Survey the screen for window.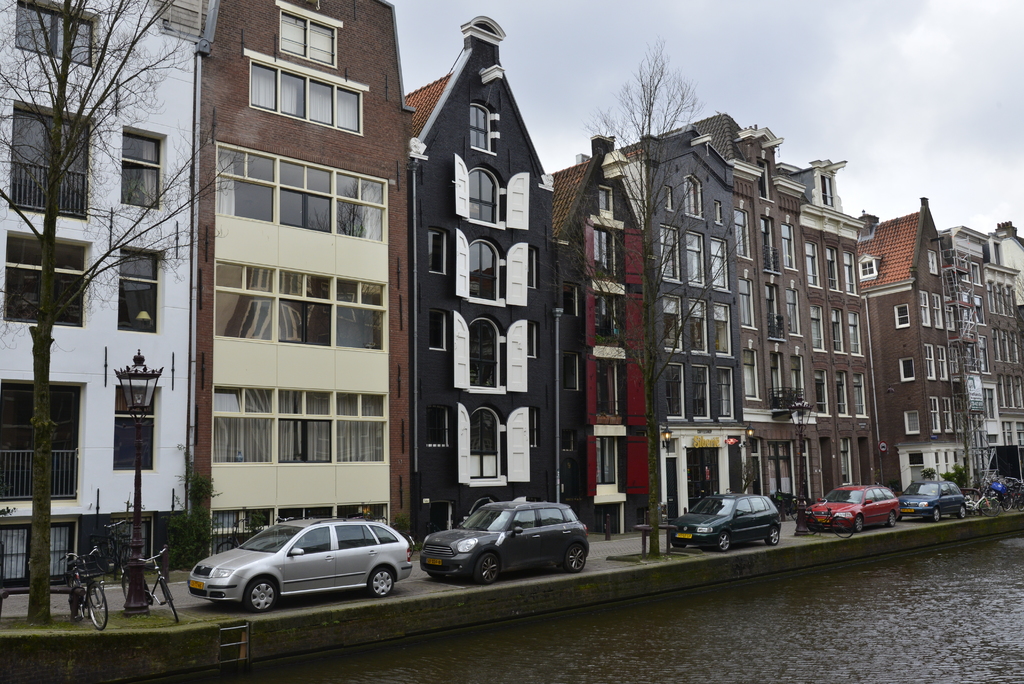
Survey found: detection(452, 310, 527, 395).
